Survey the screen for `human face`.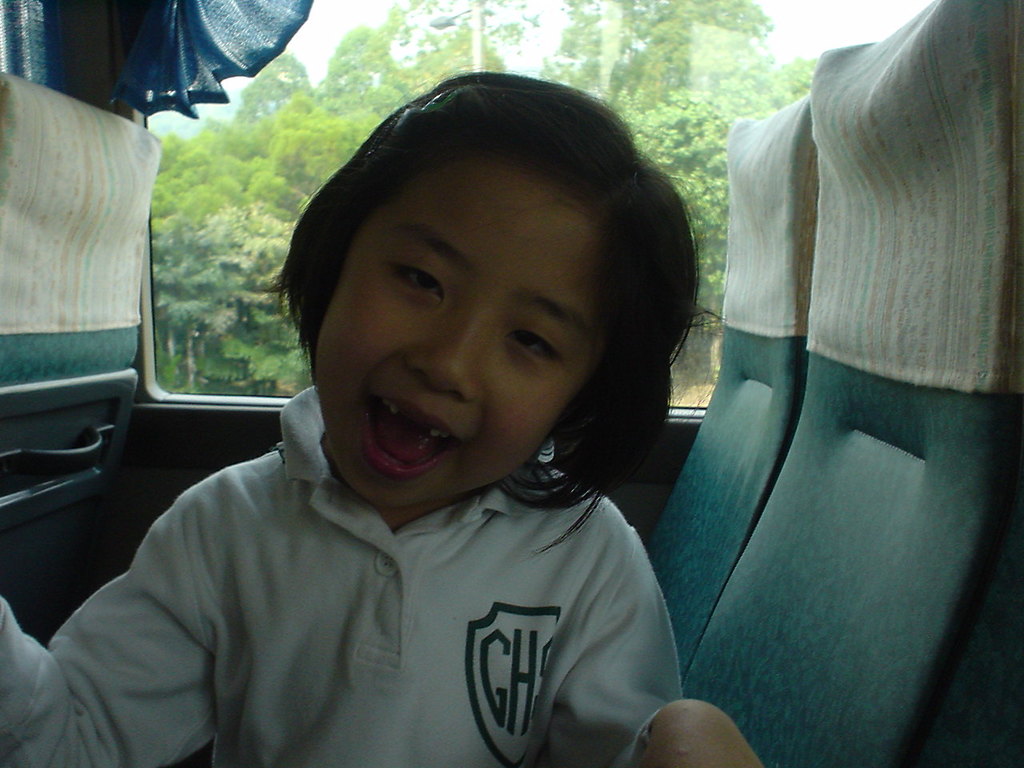
Survey found: rect(310, 142, 634, 506).
